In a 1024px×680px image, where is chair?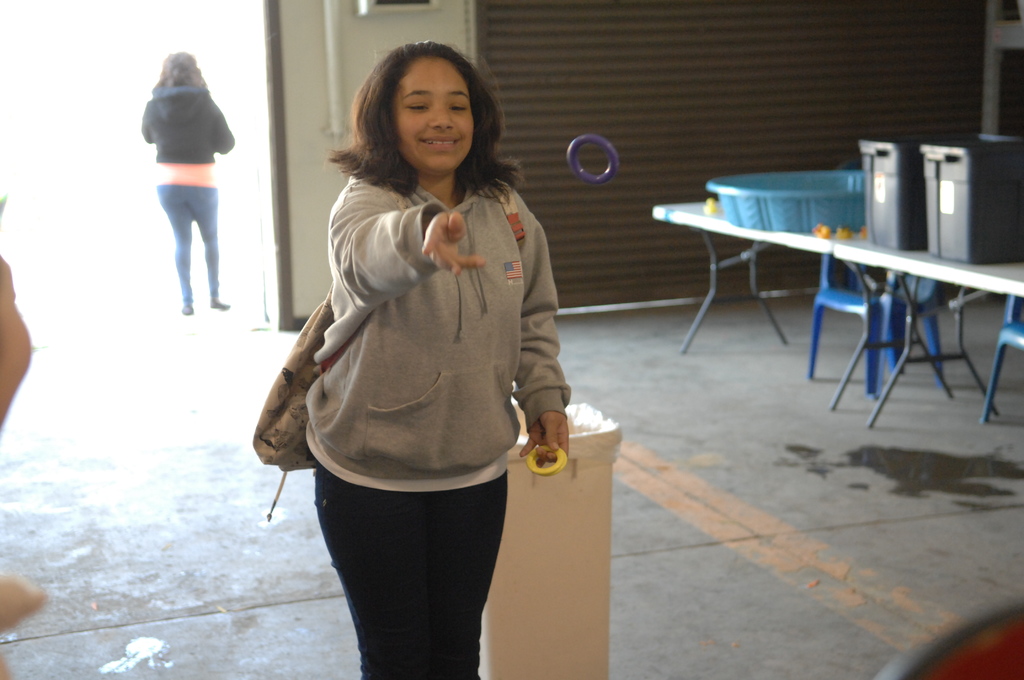
locate(877, 599, 1023, 679).
